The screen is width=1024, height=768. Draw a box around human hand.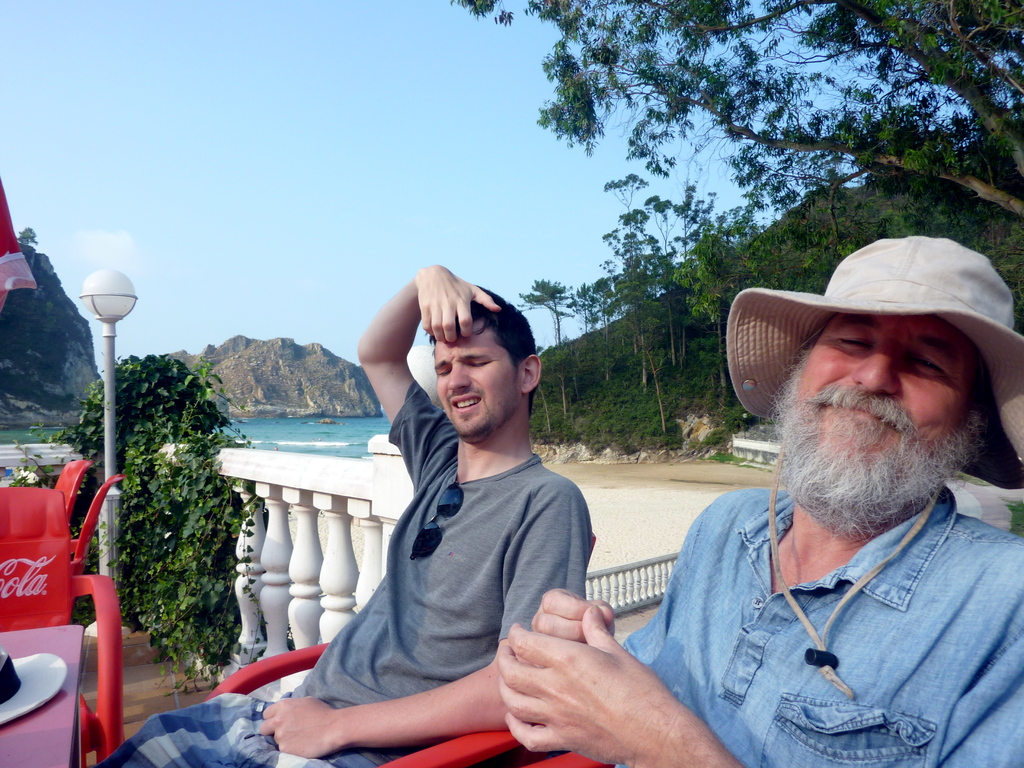
489 589 698 743.
